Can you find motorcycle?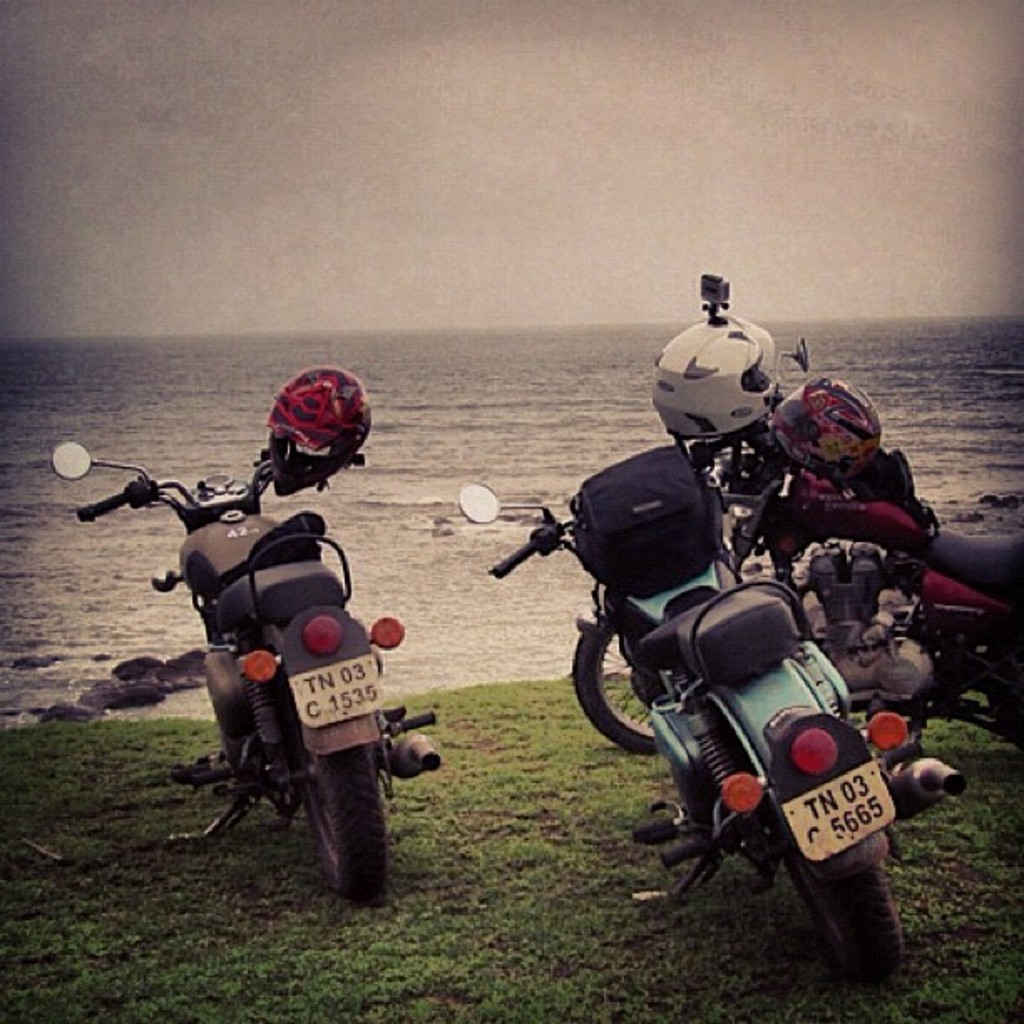
Yes, bounding box: [x1=704, y1=335, x2=1022, y2=743].
